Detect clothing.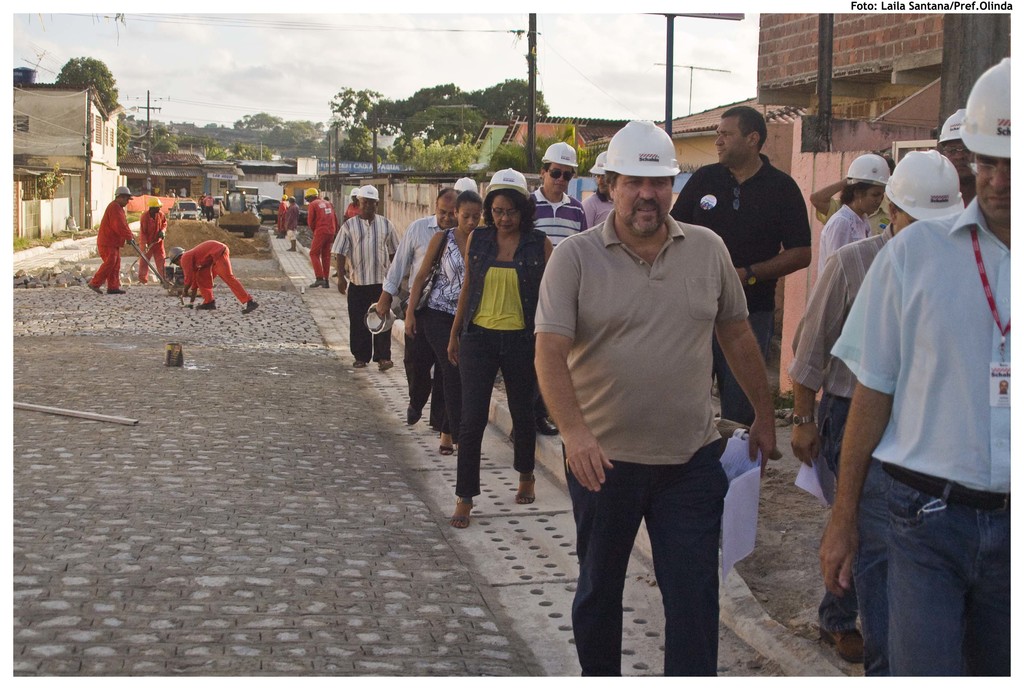
Detected at bbox=(834, 186, 1023, 689).
